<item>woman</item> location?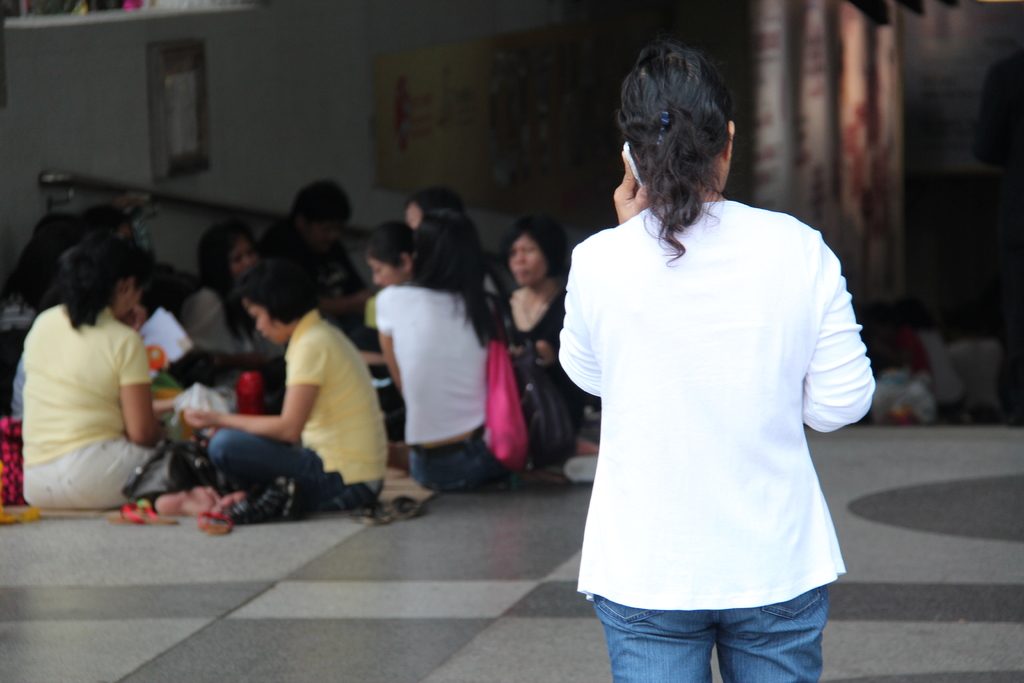
(179, 265, 387, 508)
